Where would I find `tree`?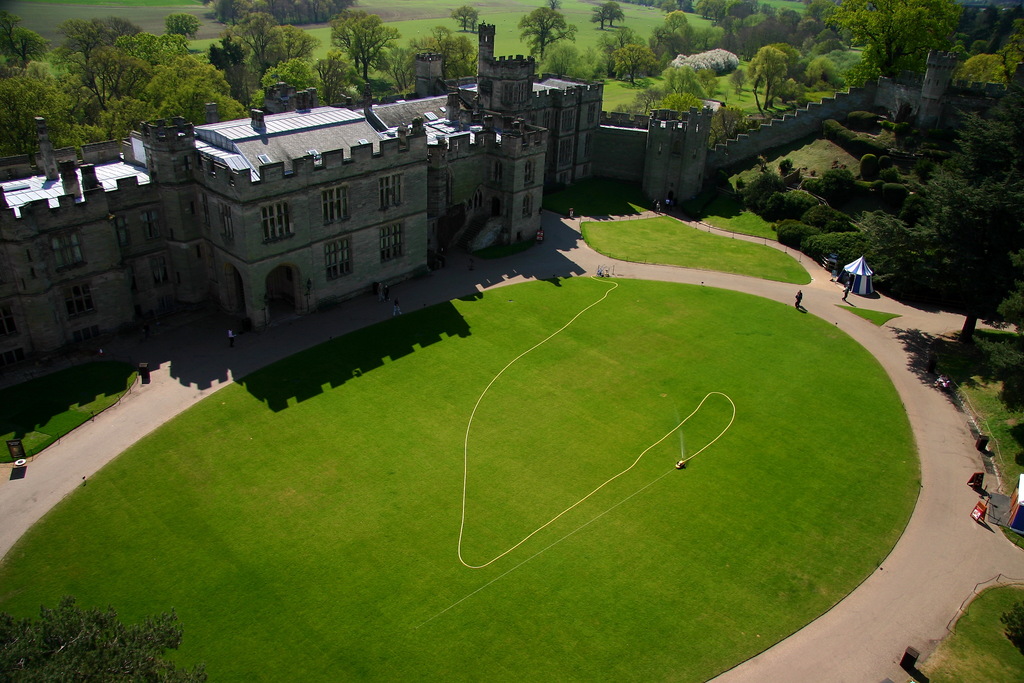
At (0, 597, 205, 682).
